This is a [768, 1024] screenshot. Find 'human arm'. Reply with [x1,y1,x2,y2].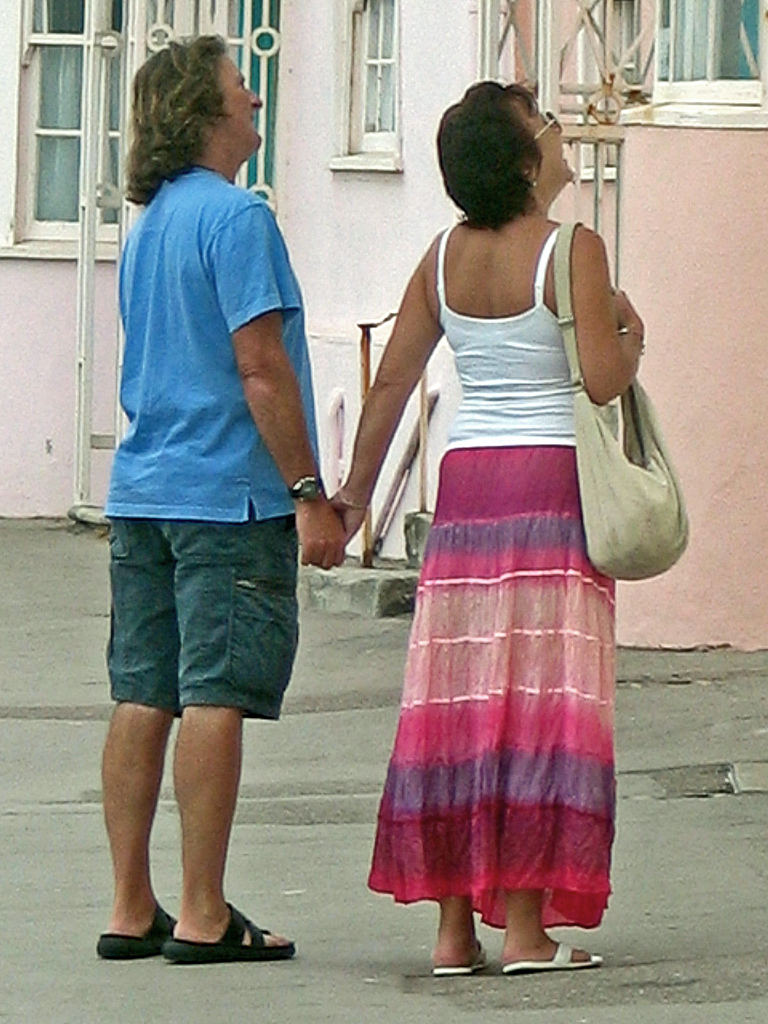
[337,248,462,568].
